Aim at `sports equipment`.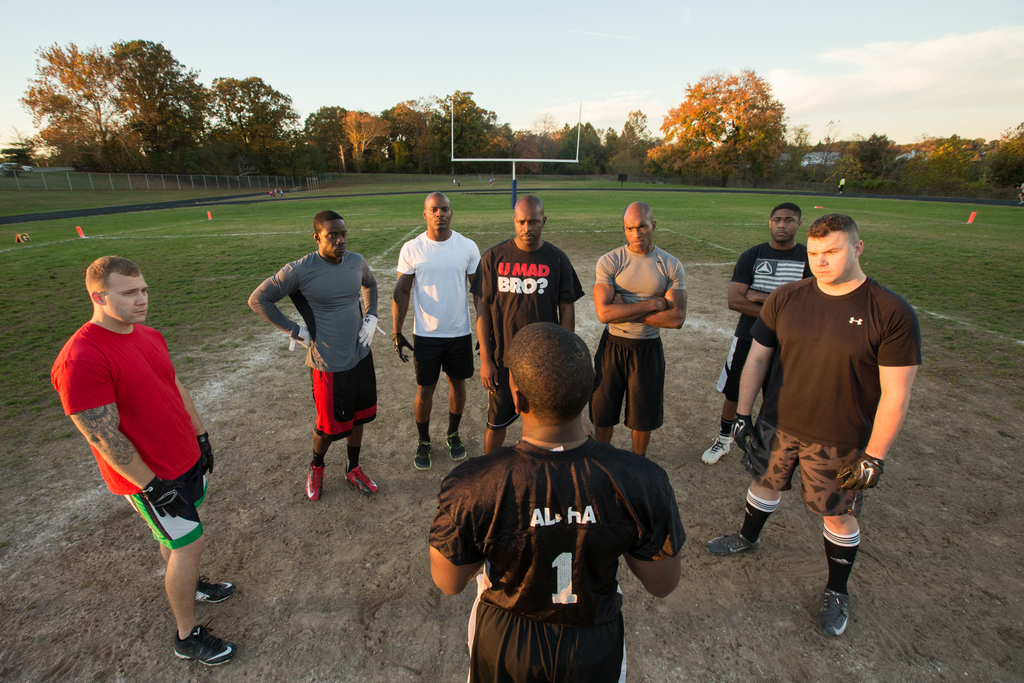
Aimed at bbox(705, 531, 764, 558).
